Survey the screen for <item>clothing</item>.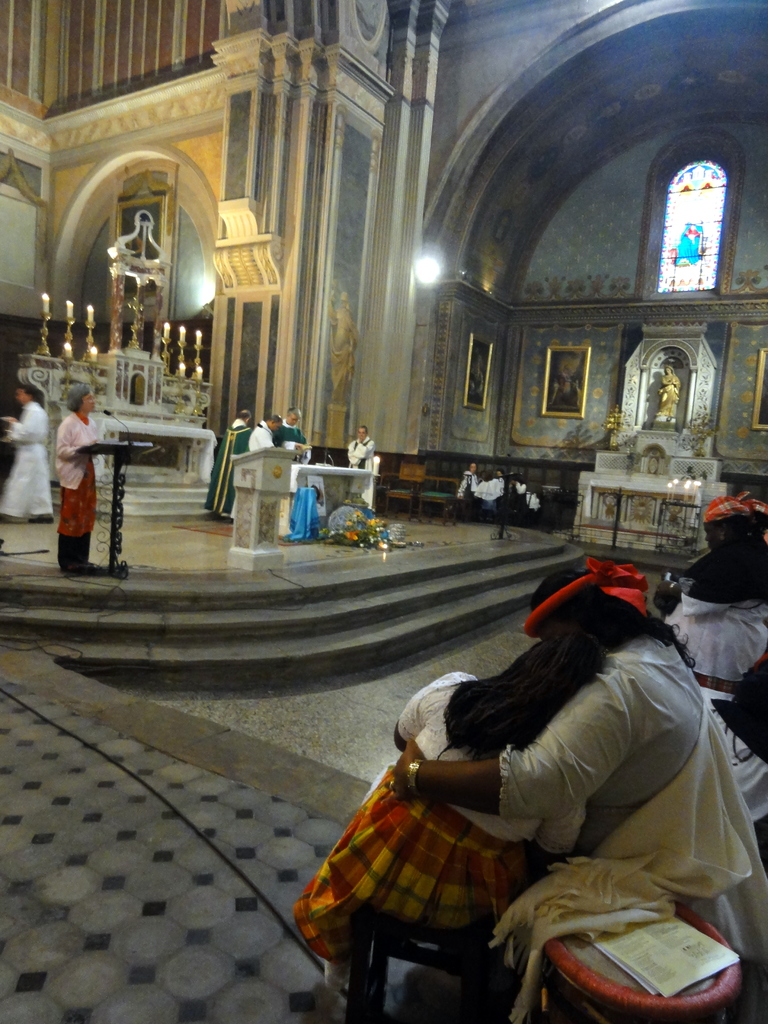
Survey found: x1=478 y1=473 x2=504 y2=502.
